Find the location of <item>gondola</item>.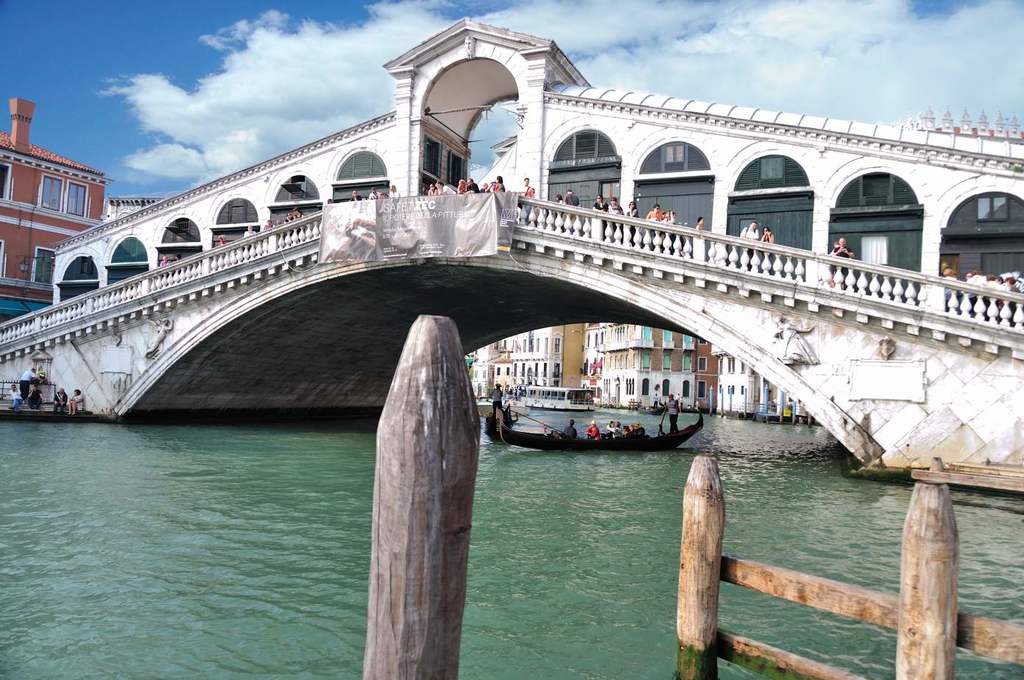
Location: {"left": 492, "top": 378, "right": 715, "bottom": 454}.
